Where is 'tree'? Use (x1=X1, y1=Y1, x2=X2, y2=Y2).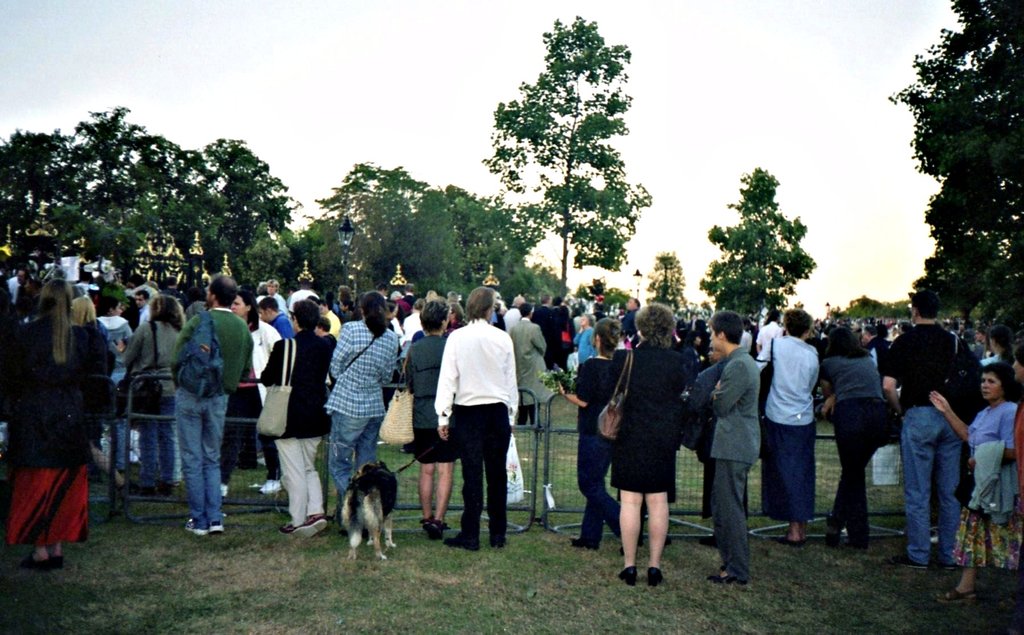
(x1=646, y1=250, x2=685, y2=315).
